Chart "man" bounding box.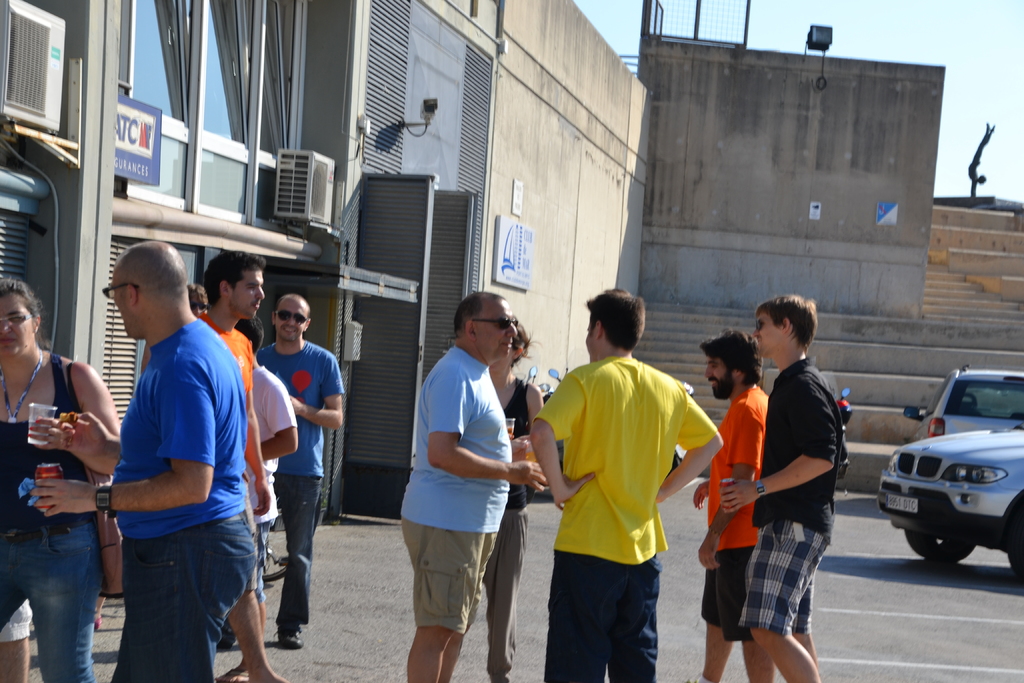
Charted: l=691, t=327, r=781, b=682.
